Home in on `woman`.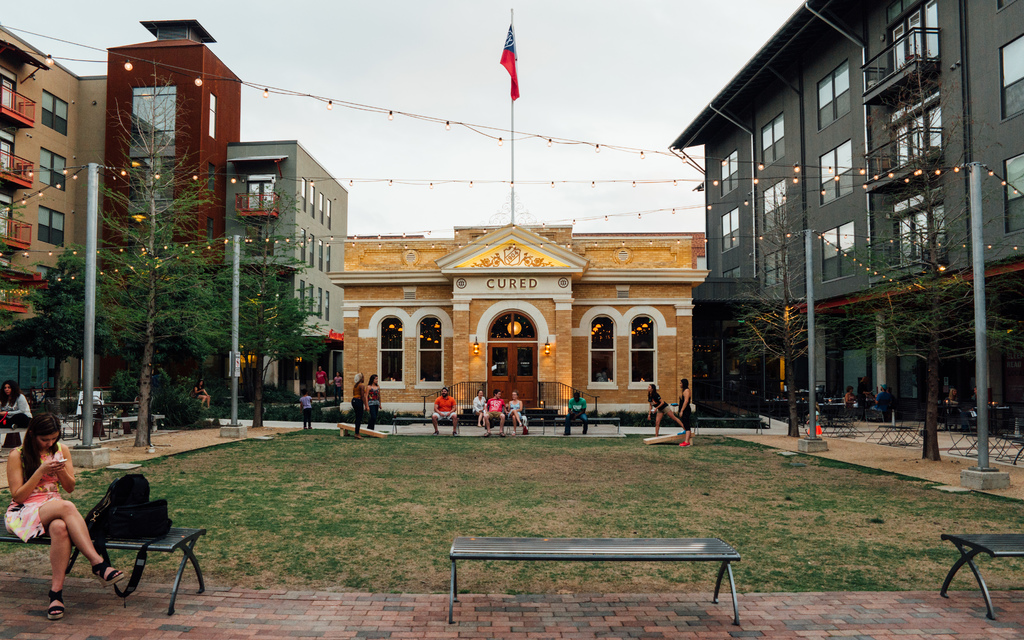
Homed in at {"left": 508, "top": 391, "right": 522, "bottom": 437}.
